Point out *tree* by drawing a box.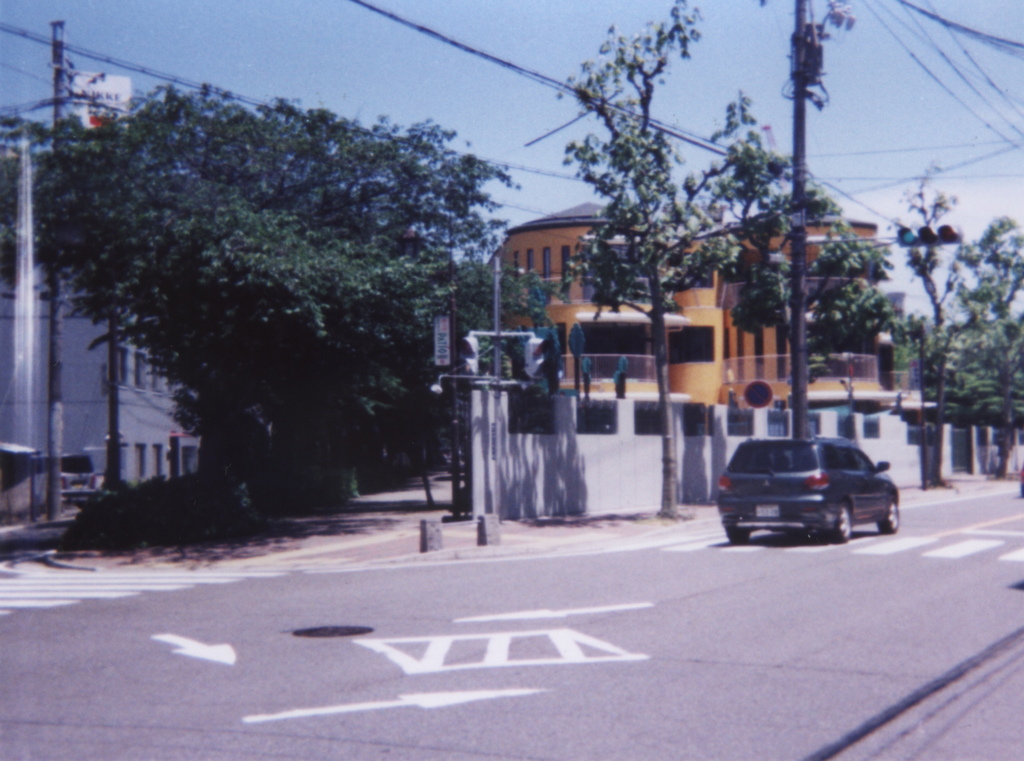
box=[767, 222, 896, 447].
